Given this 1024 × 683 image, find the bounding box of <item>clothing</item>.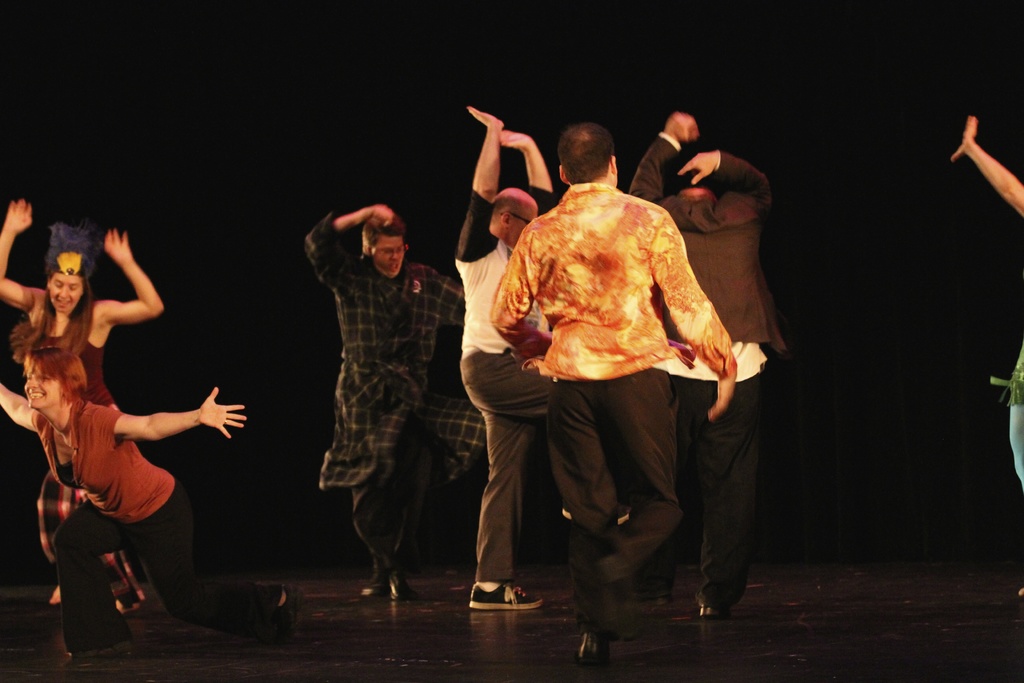
pyautogui.locateOnScreen(455, 188, 568, 588).
